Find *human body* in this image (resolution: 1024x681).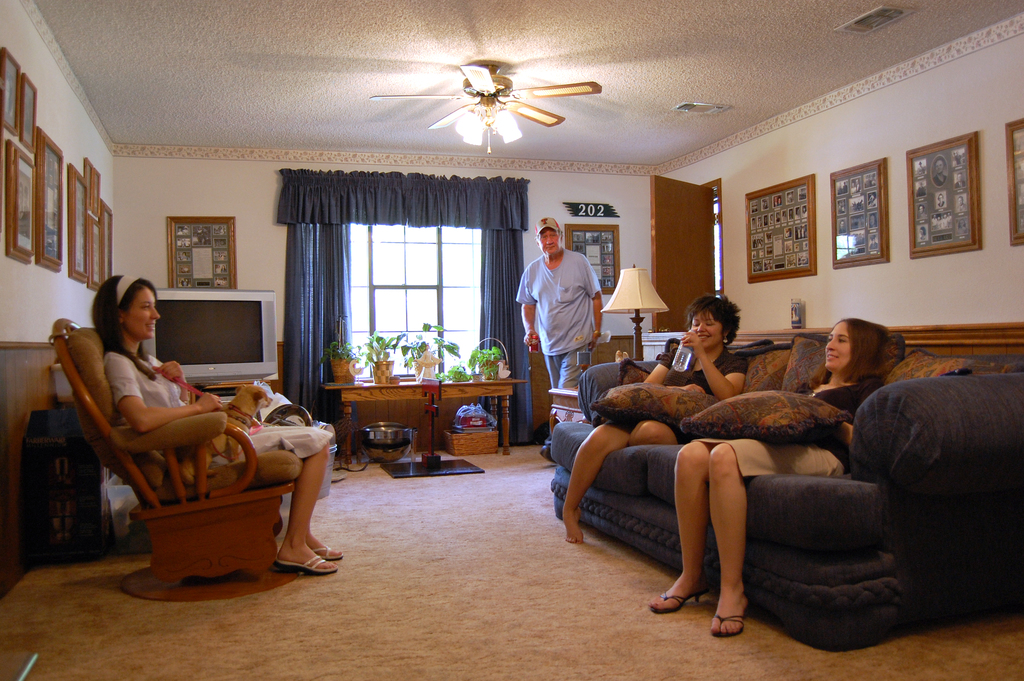
box(89, 272, 342, 575).
